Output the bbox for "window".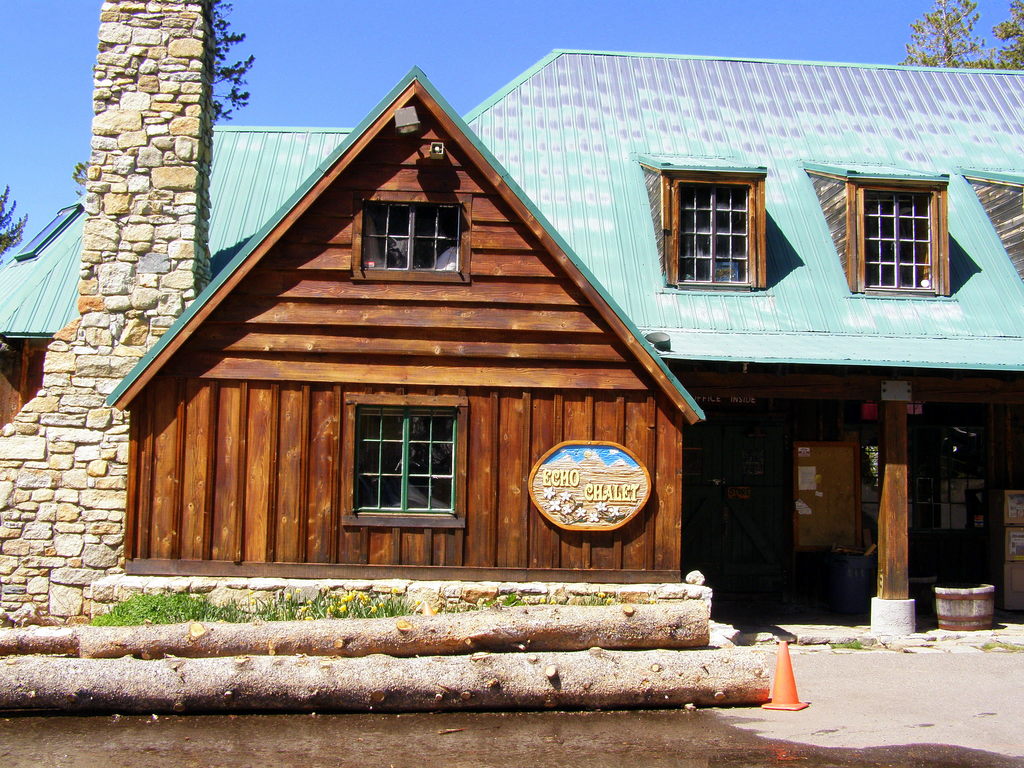
665/172/765/288.
